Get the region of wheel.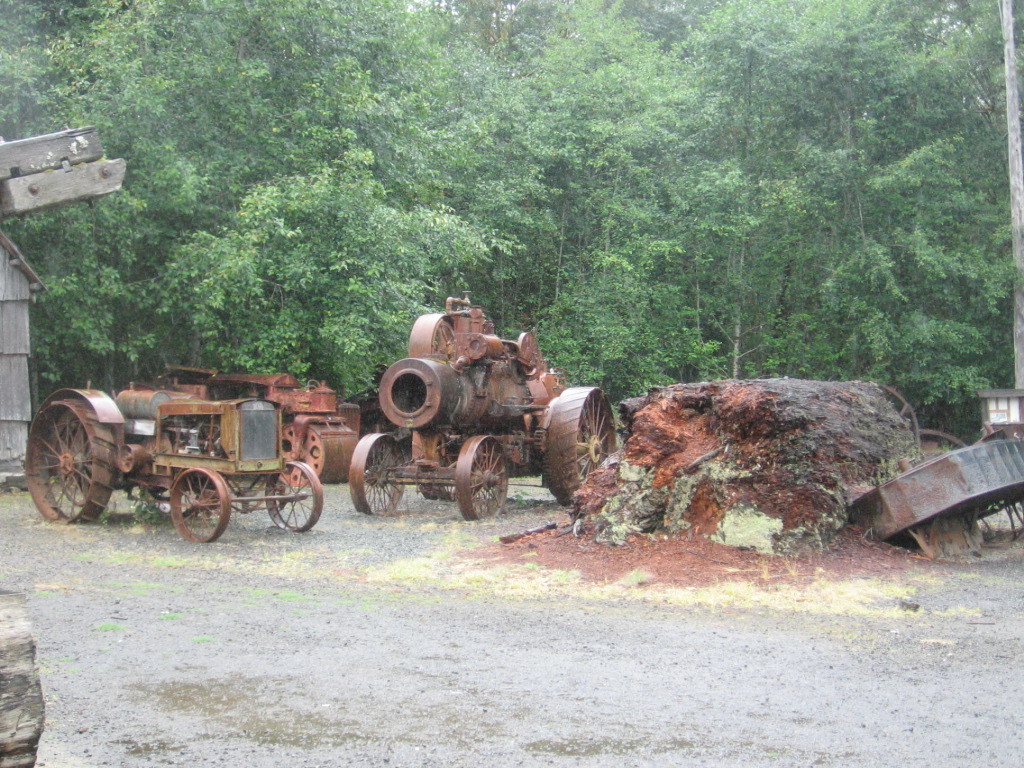
detection(345, 429, 405, 514).
